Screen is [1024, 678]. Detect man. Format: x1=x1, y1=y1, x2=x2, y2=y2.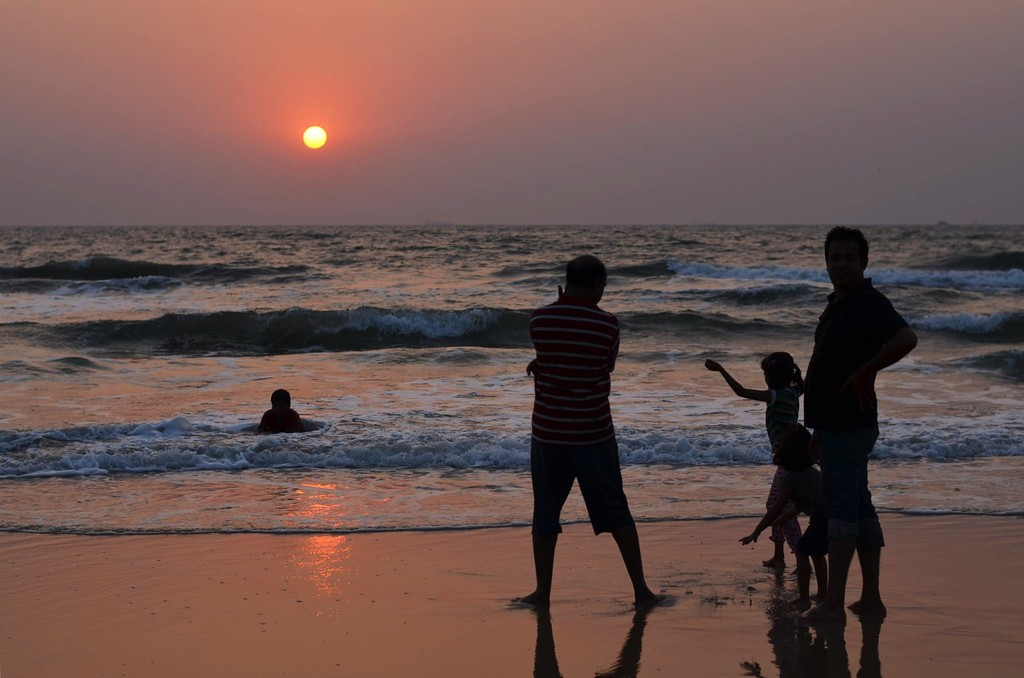
x1=801, y1=222, x2=915, y2=625.
